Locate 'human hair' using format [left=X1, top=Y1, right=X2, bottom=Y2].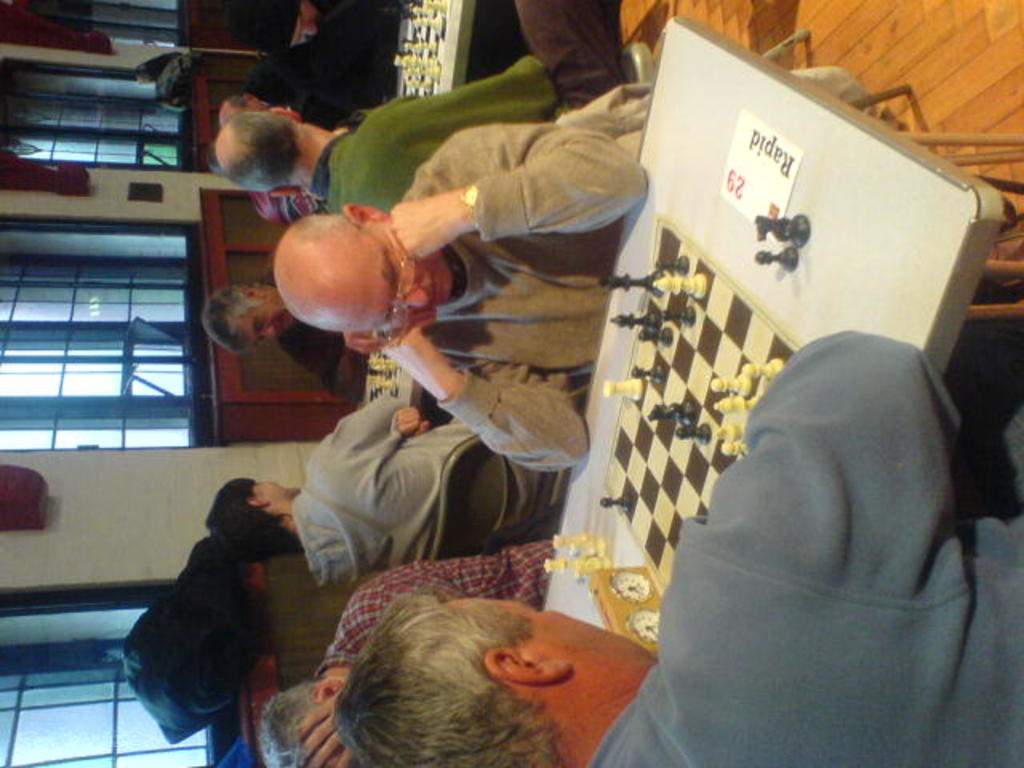
[left=198, top=293, right=262, bottom=350].
